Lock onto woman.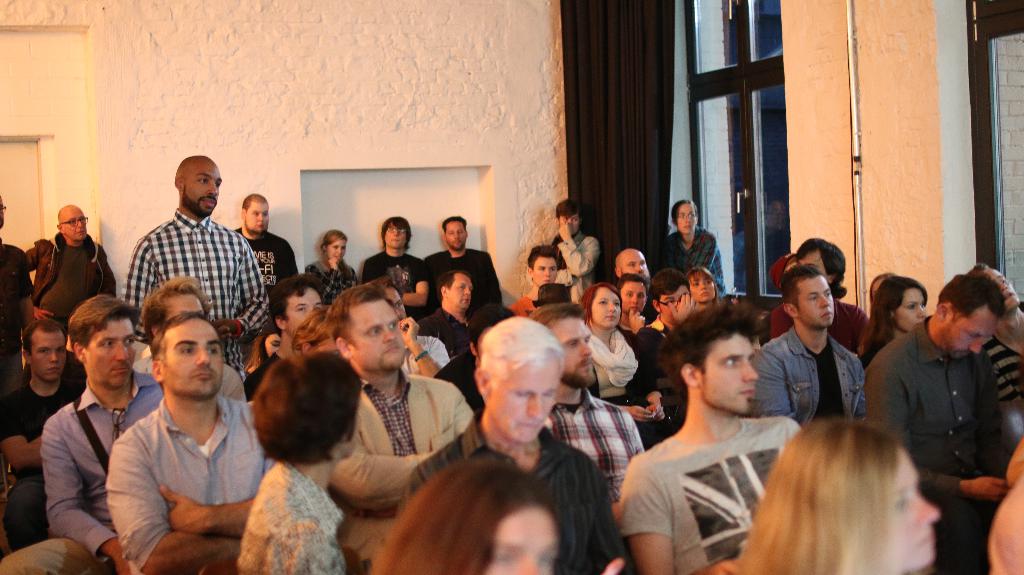
Locked: 236, 347, 364, 574.
